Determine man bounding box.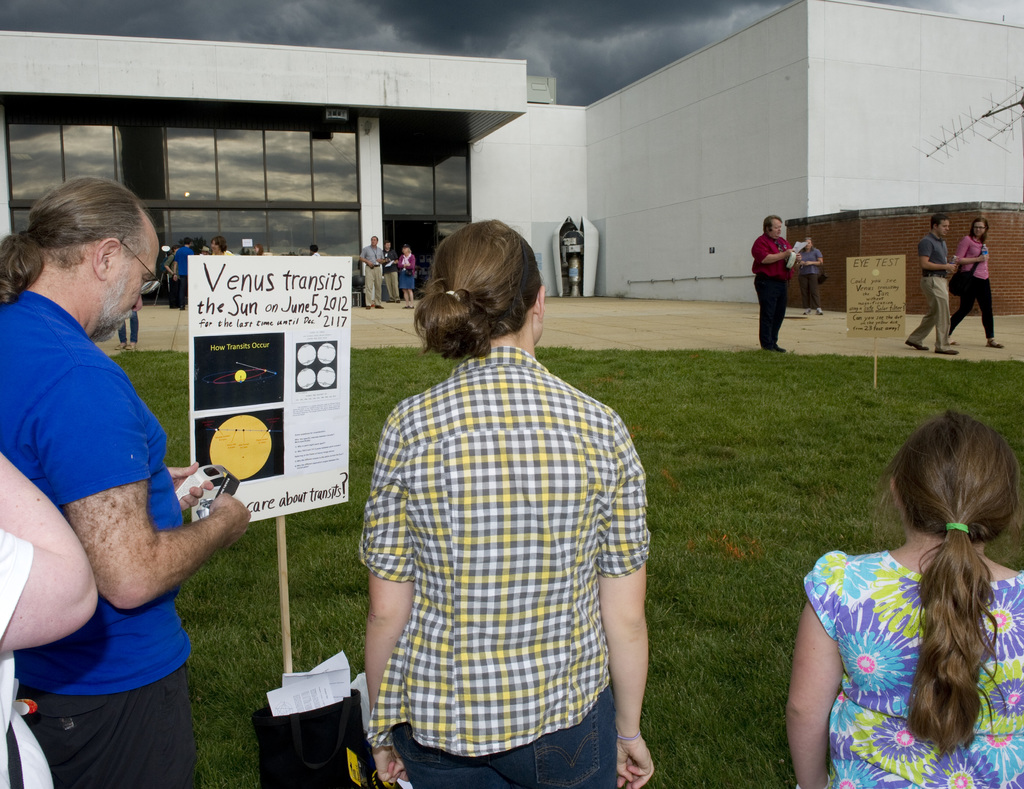
Determined: Rect(381, 242, 401, 300).
